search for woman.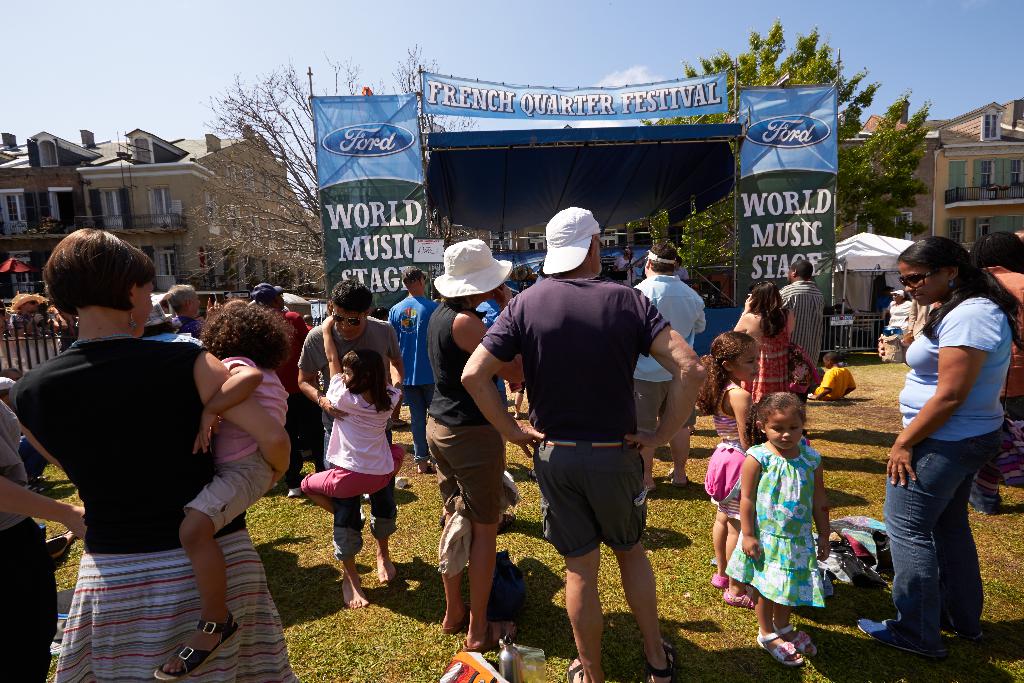
Found at locate(852, 235, 1023, 666).
